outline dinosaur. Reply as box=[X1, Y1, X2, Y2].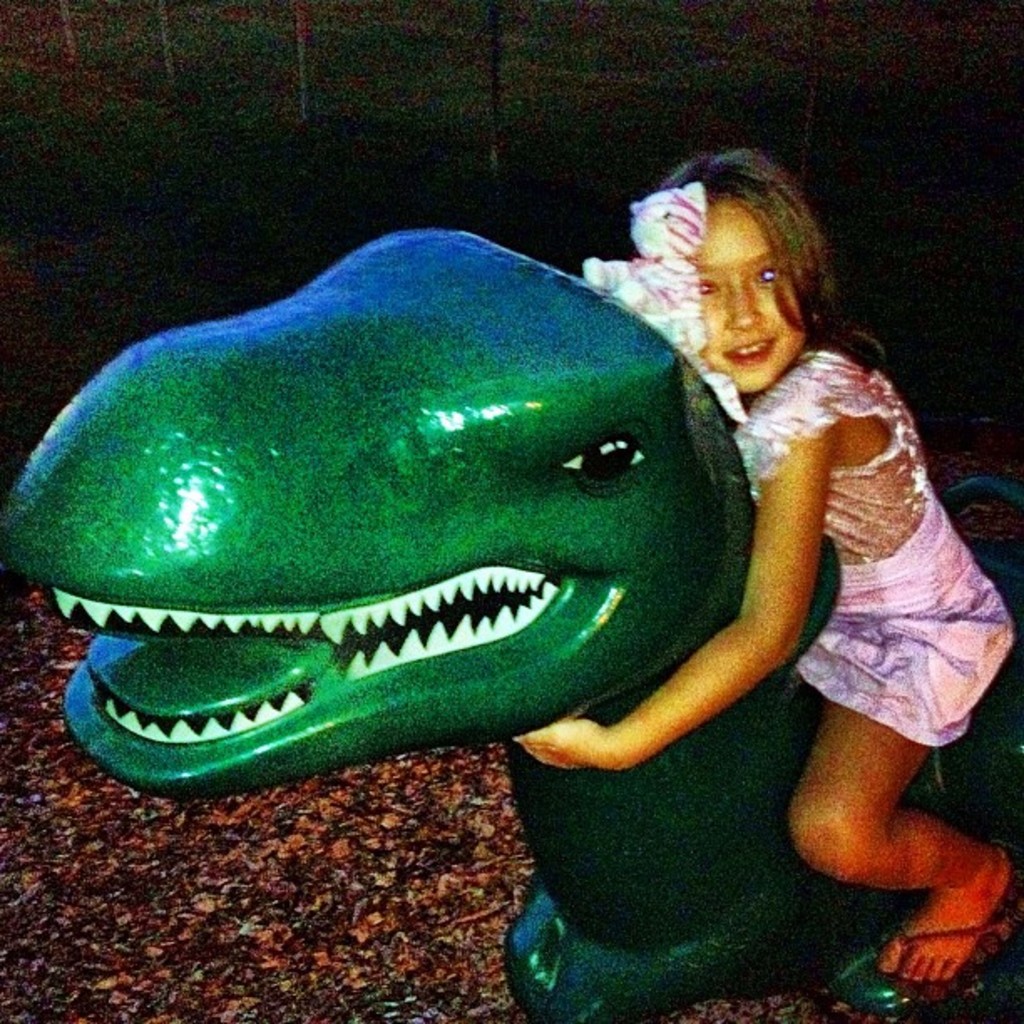
box=[0, 214, 1022, 1022].
